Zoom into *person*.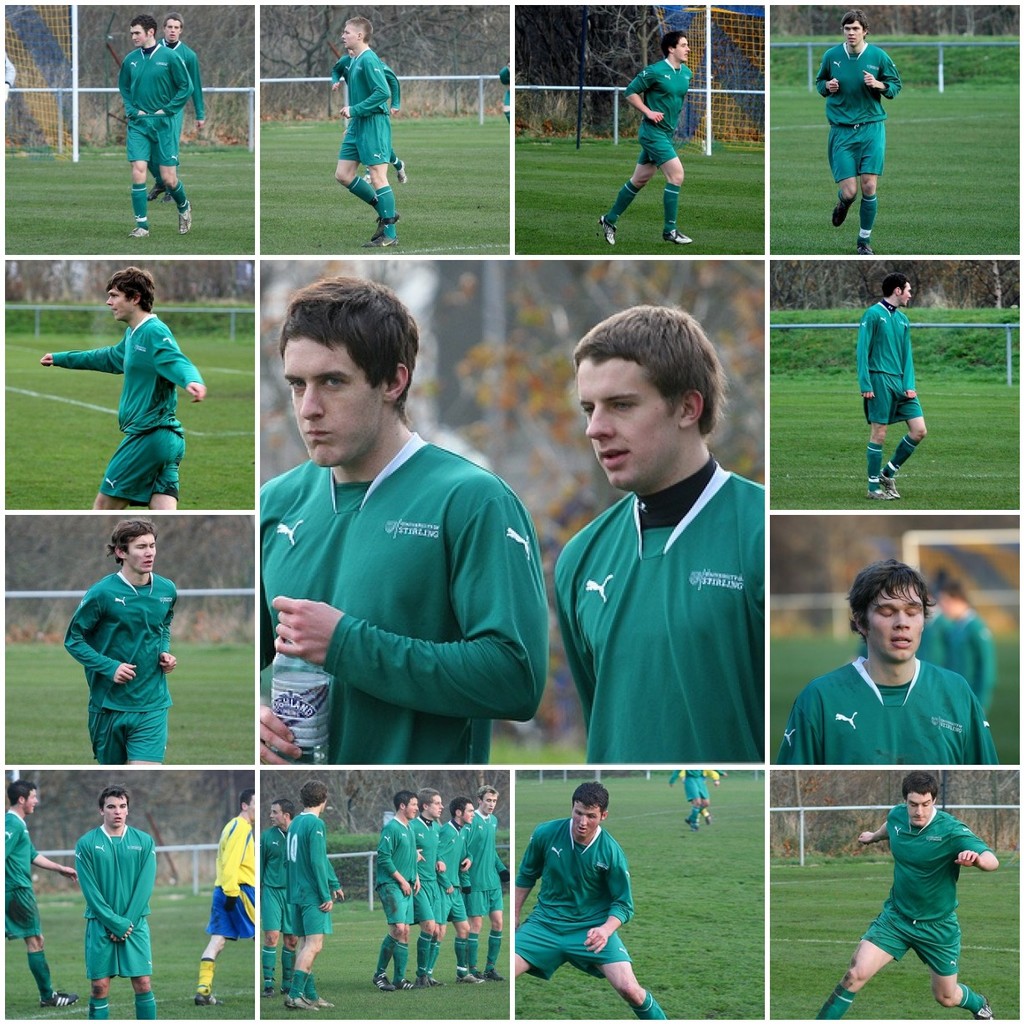
Zoom target: box(410, 791, 447, 996).
